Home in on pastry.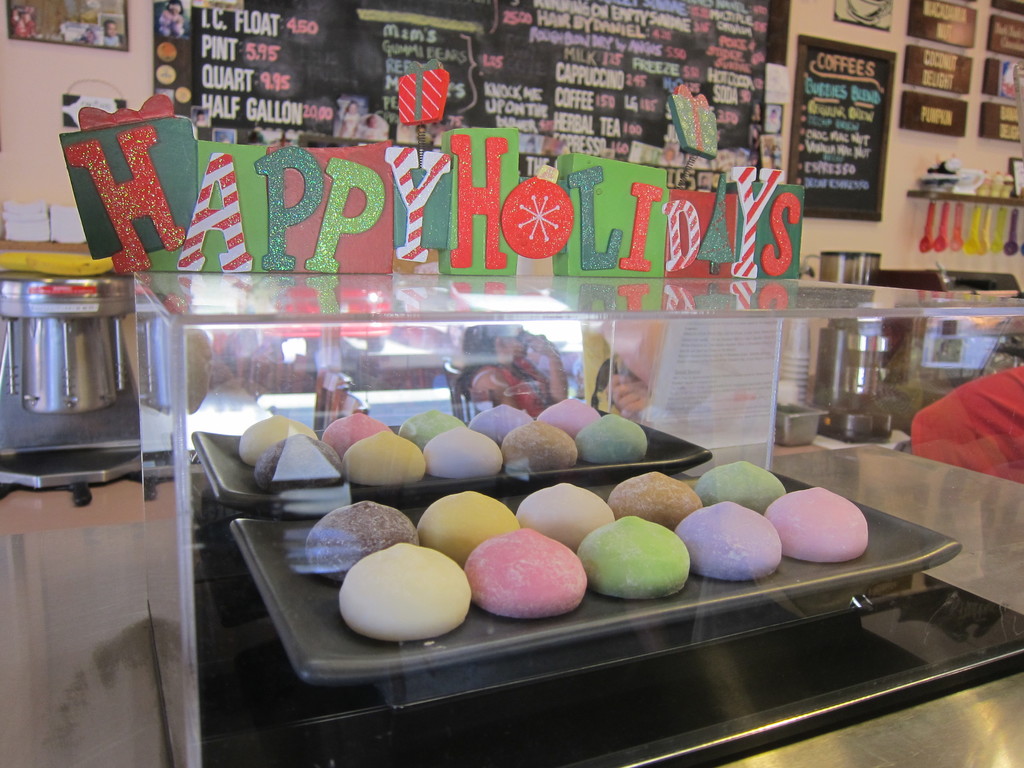
Homed in at [463,530,590,621].
